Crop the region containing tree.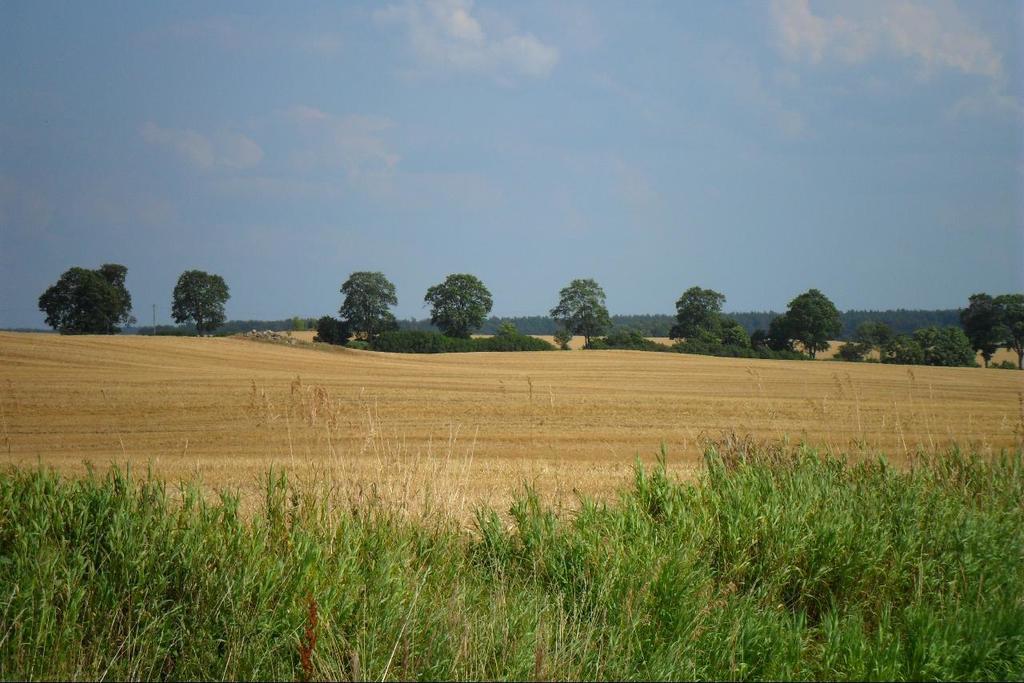
Crop region: {"left": 782, "top": 292, "right": 842, "bottom": 356}.
